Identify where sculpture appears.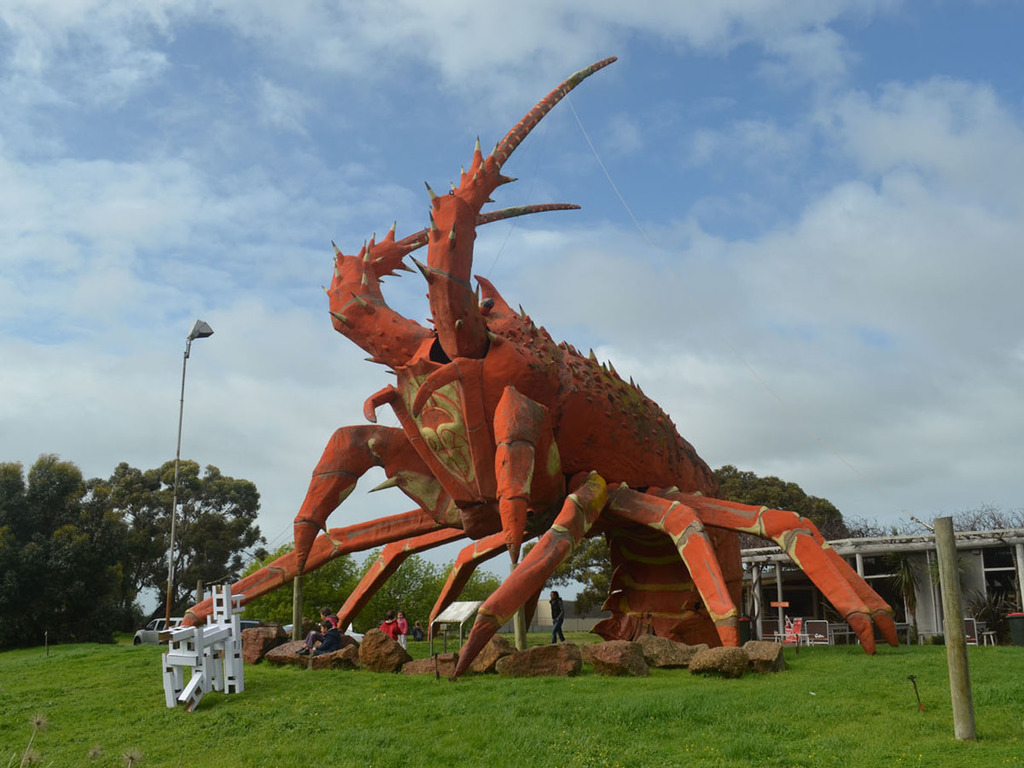
Appears at <bbox>174, 57, 896, 669</bbox>.
